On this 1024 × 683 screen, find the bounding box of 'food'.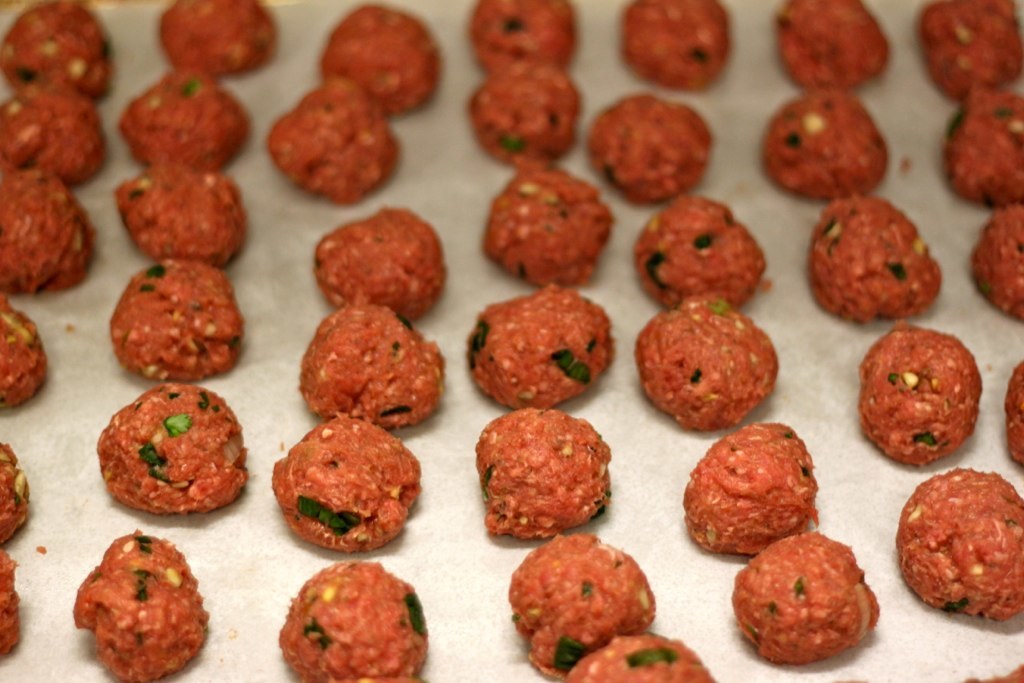
Bounding box: bbox=(1002, 357, 1023, 458).
